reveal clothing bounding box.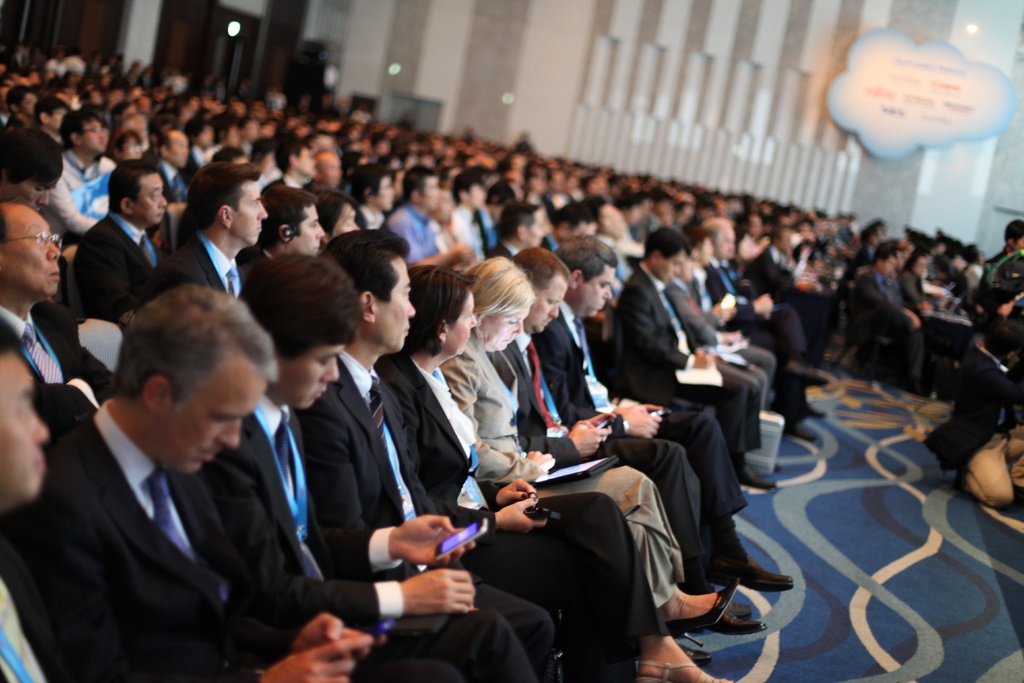
Revealed: pyautogui.locateOnScreen(8, 397, 464, 682).
